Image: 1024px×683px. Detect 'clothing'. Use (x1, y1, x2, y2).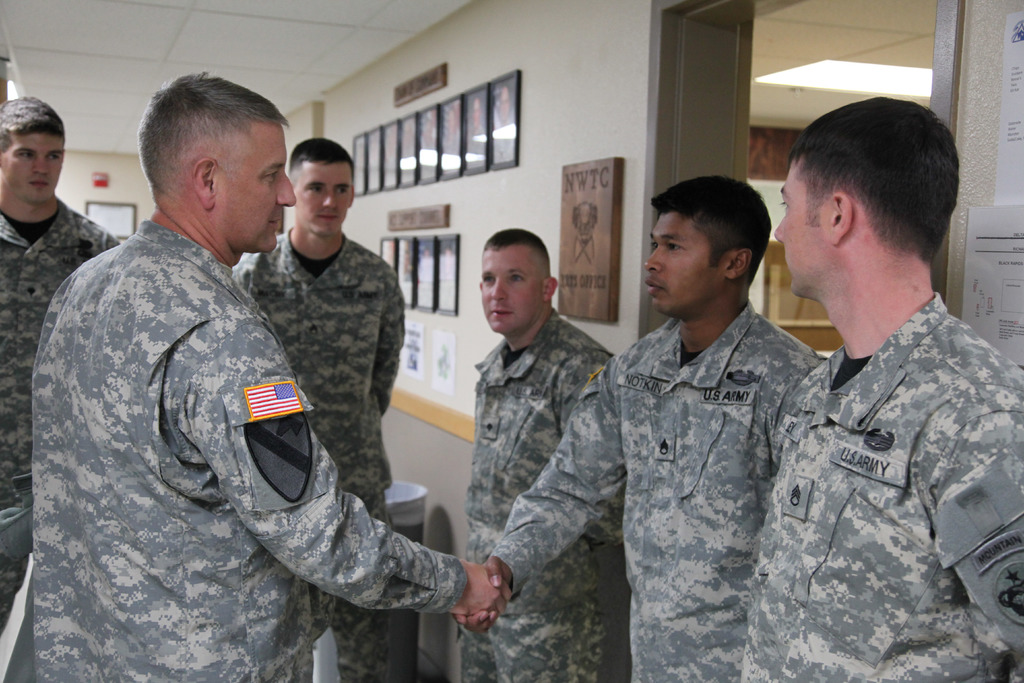
(748, 229, 1009, 646).
